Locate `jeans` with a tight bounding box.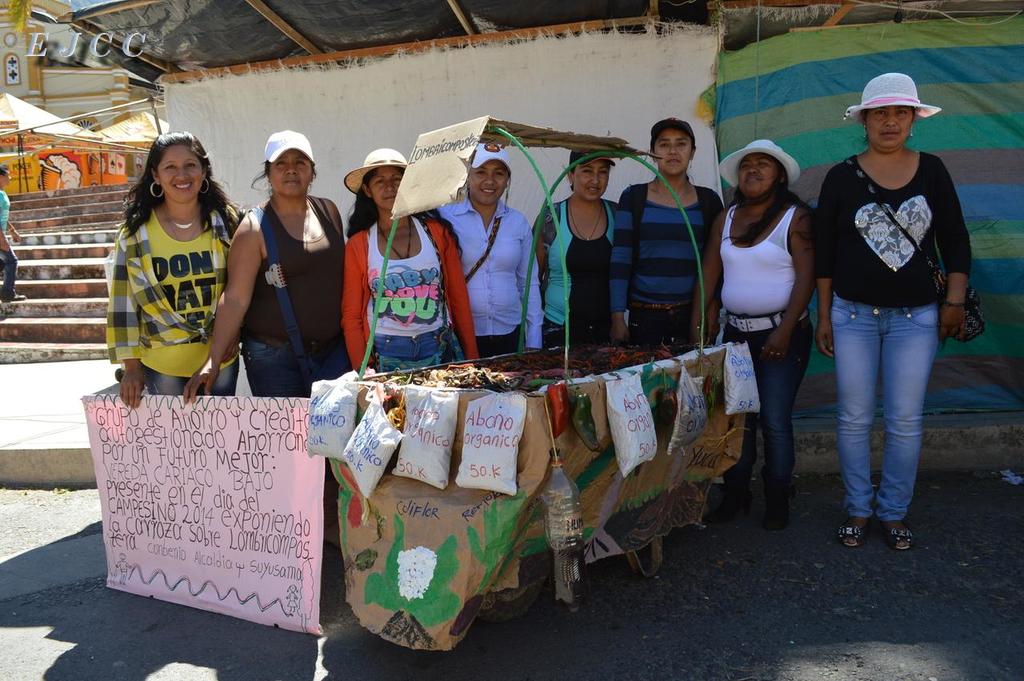
pyautogui.locateOnScreen(239, 327, 345, 391).
